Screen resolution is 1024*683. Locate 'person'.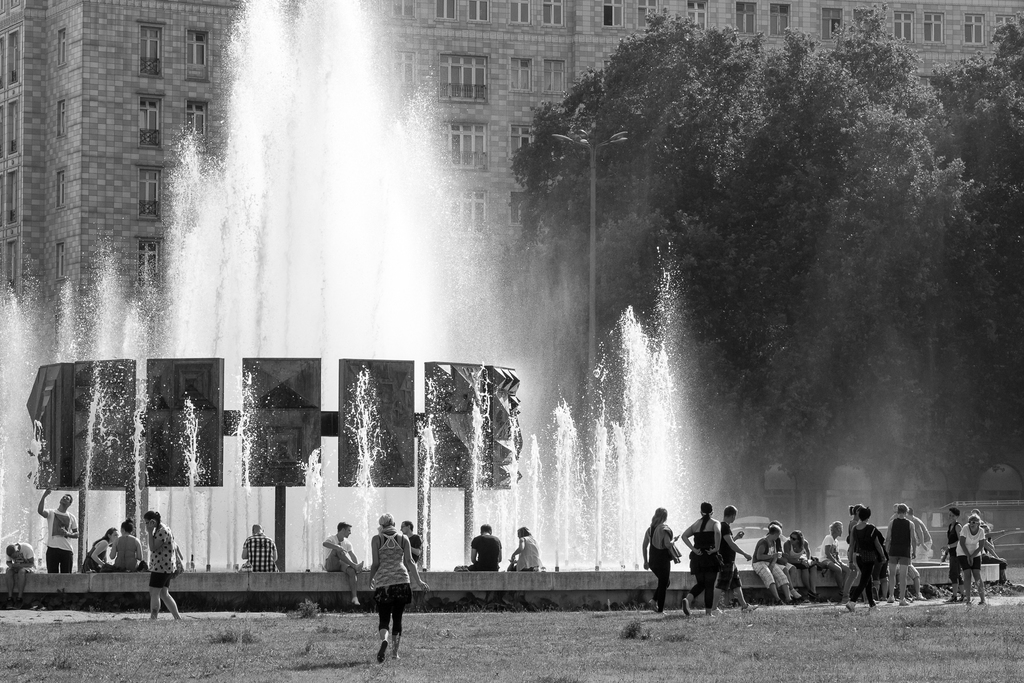
crop(324, 524, 363, 603).
